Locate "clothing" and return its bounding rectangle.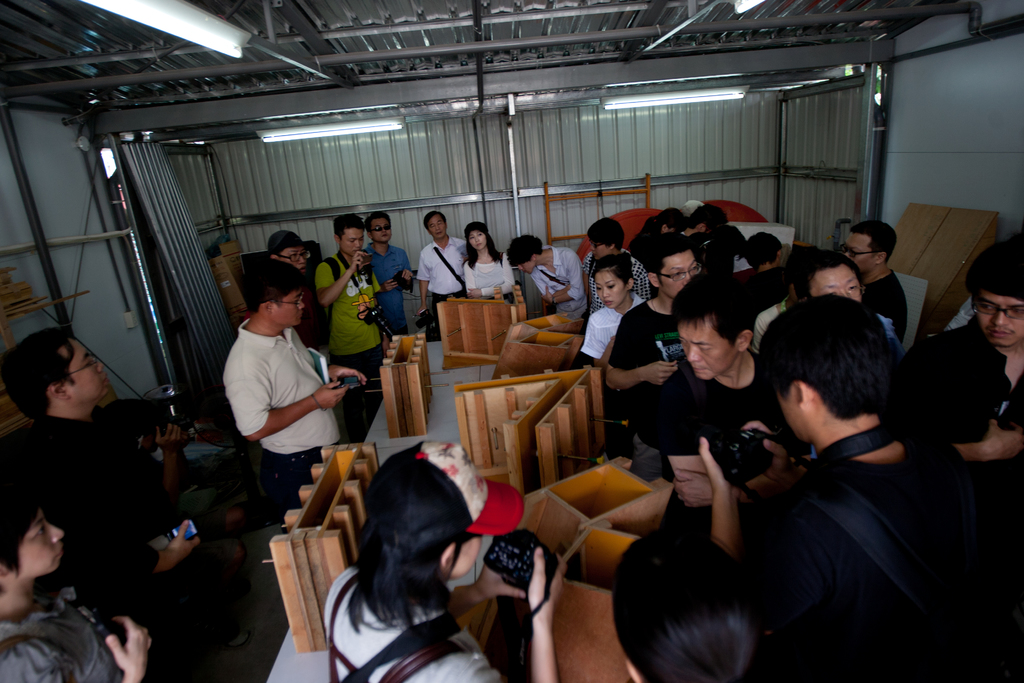
584,252,650,299.
